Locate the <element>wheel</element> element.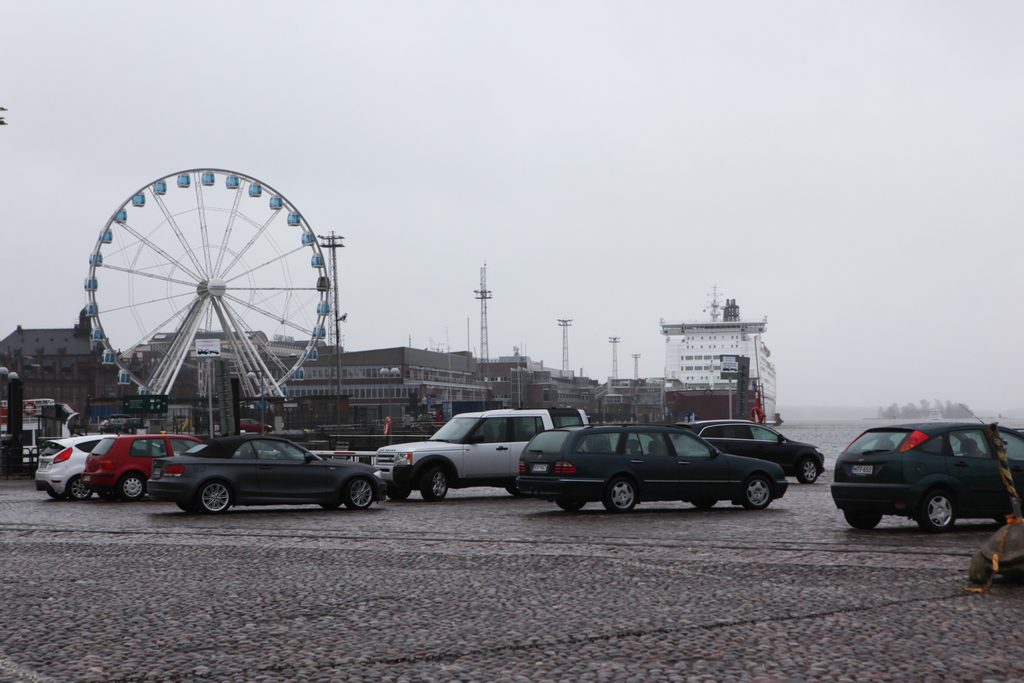
Element bbox: (x1=841, y1=511, x2=885, y2=532).
